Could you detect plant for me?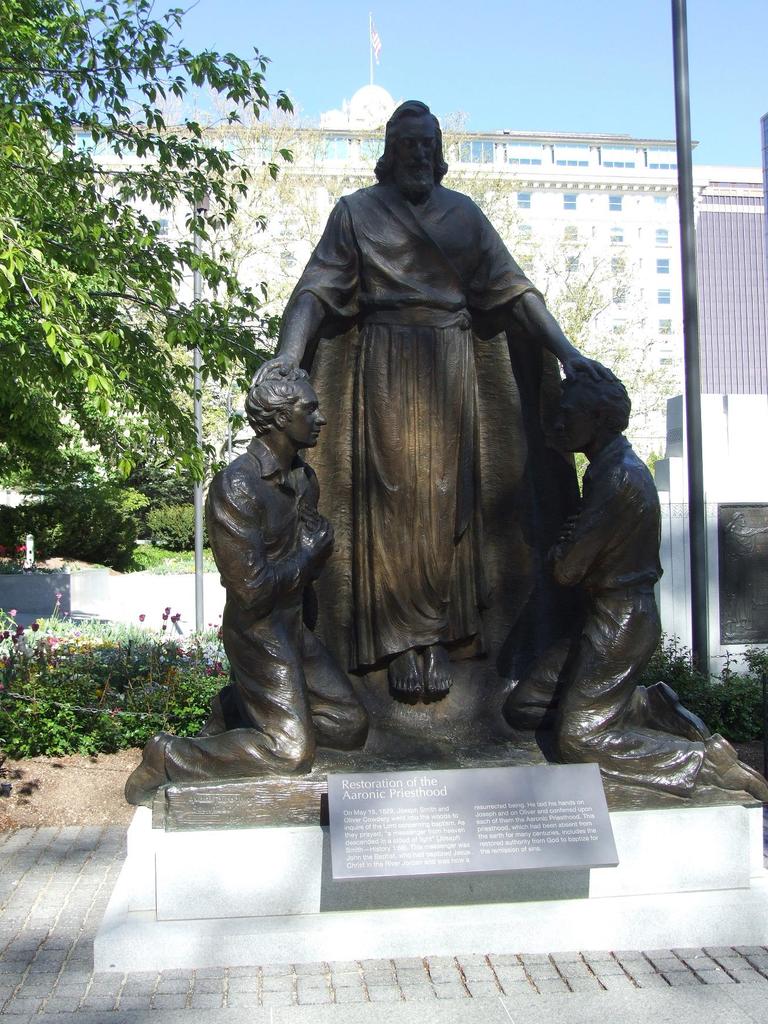
Detection result: <bbox>46, 381, 242, 493</bbox>.
